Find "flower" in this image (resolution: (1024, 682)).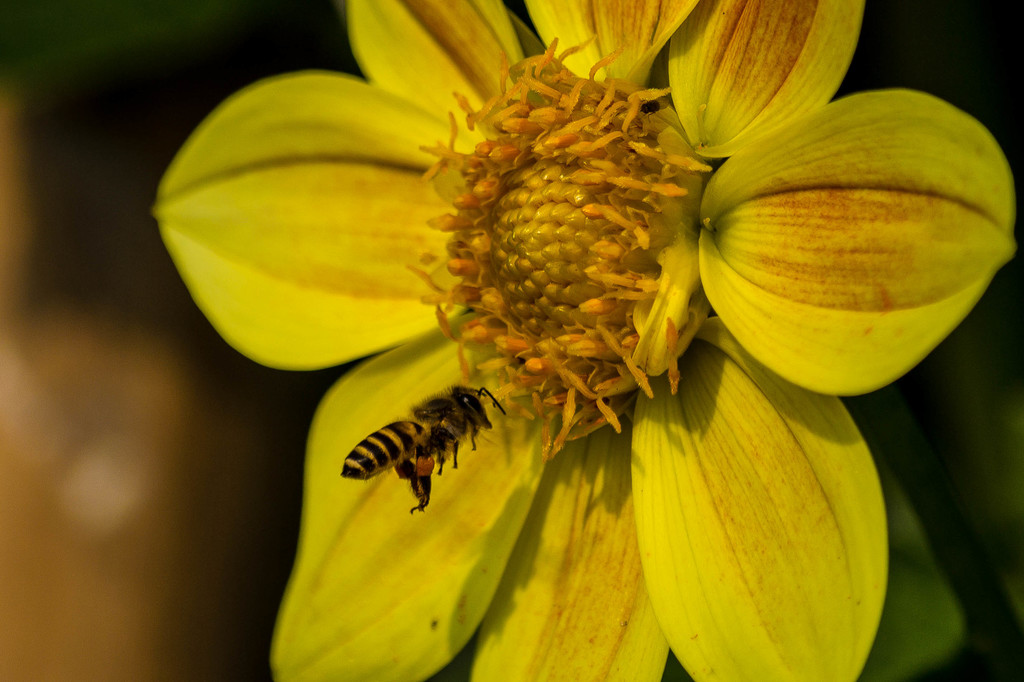
119:12:1022:623.
